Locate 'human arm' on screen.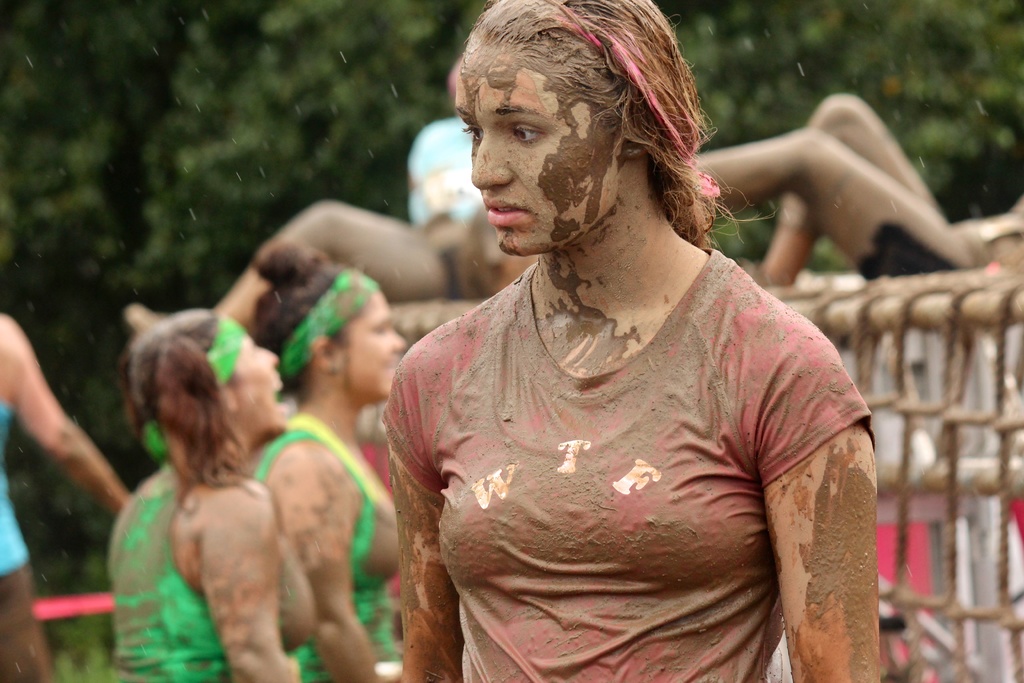
On screen at bbox=(392, 323, 470, 682).
